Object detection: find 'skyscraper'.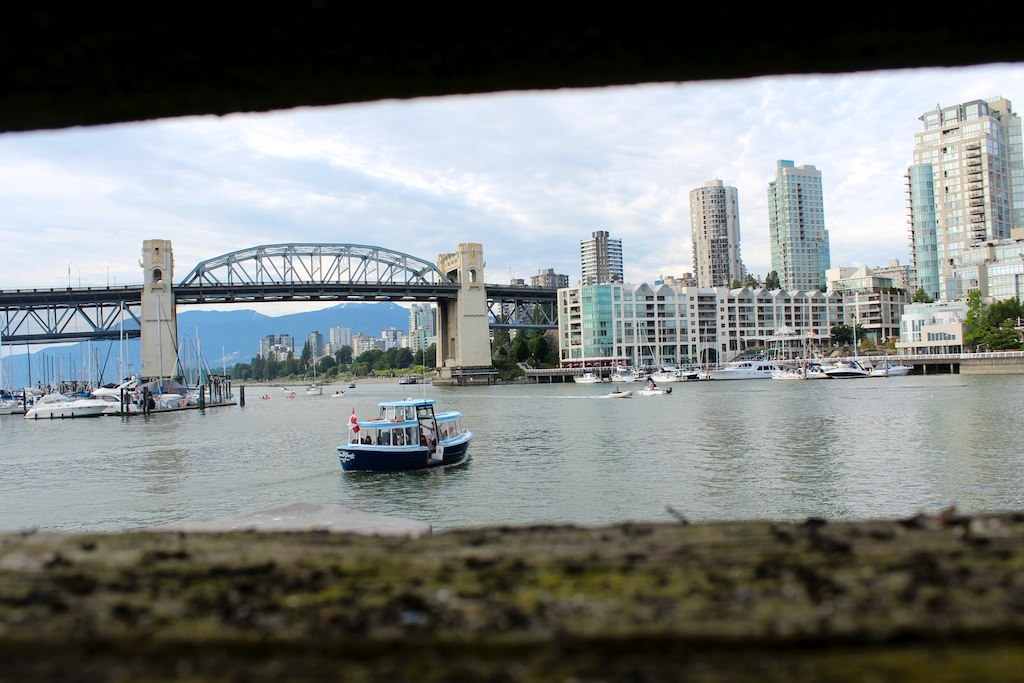
pyautogui.locateOnScreen(524, 267, 569, 346).
